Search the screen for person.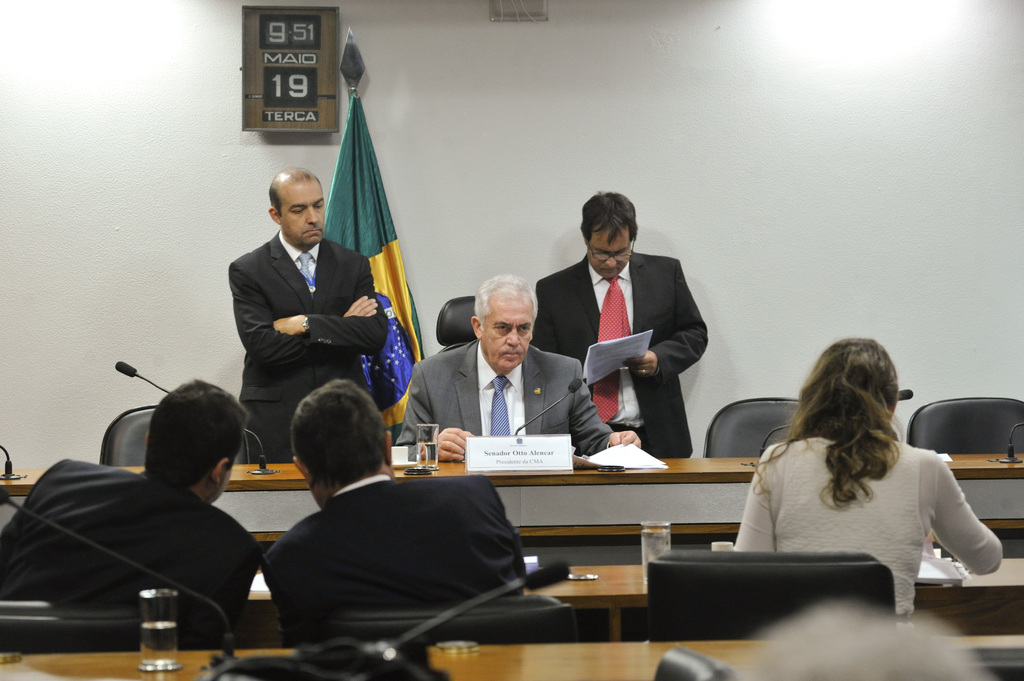
Found at [401, 275, 646, 456].
